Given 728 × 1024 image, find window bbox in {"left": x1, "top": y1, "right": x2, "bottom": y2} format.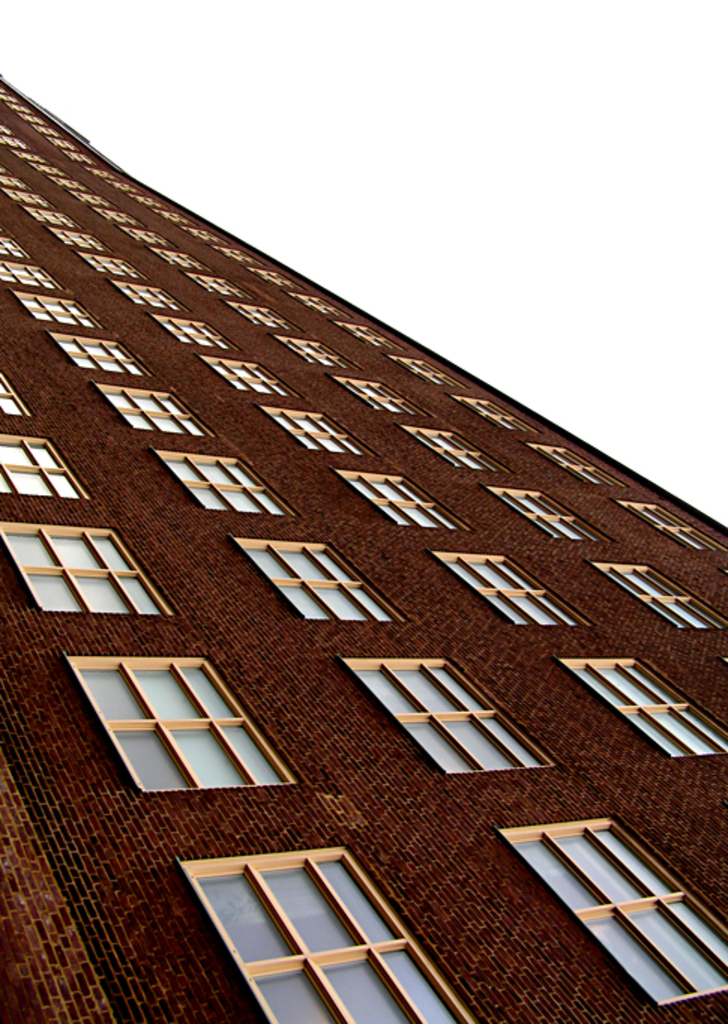
{"left": 0, "top": 266, "right": 63, "bottom": 290}.
